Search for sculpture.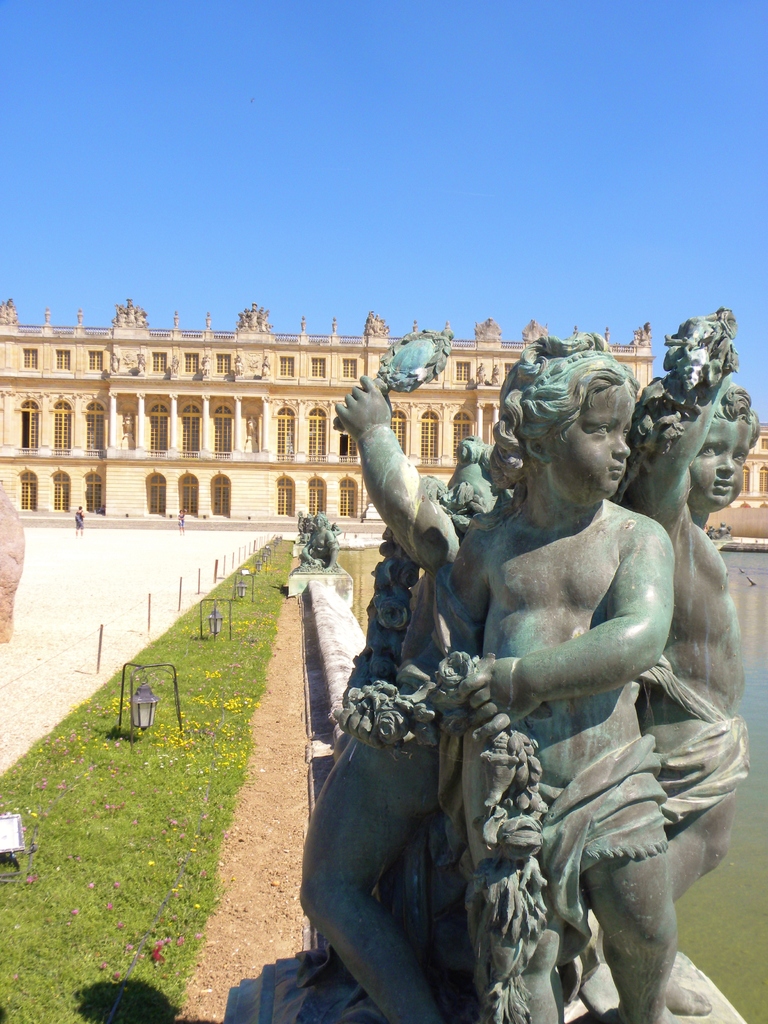
Found at [243,283,767,1023].
